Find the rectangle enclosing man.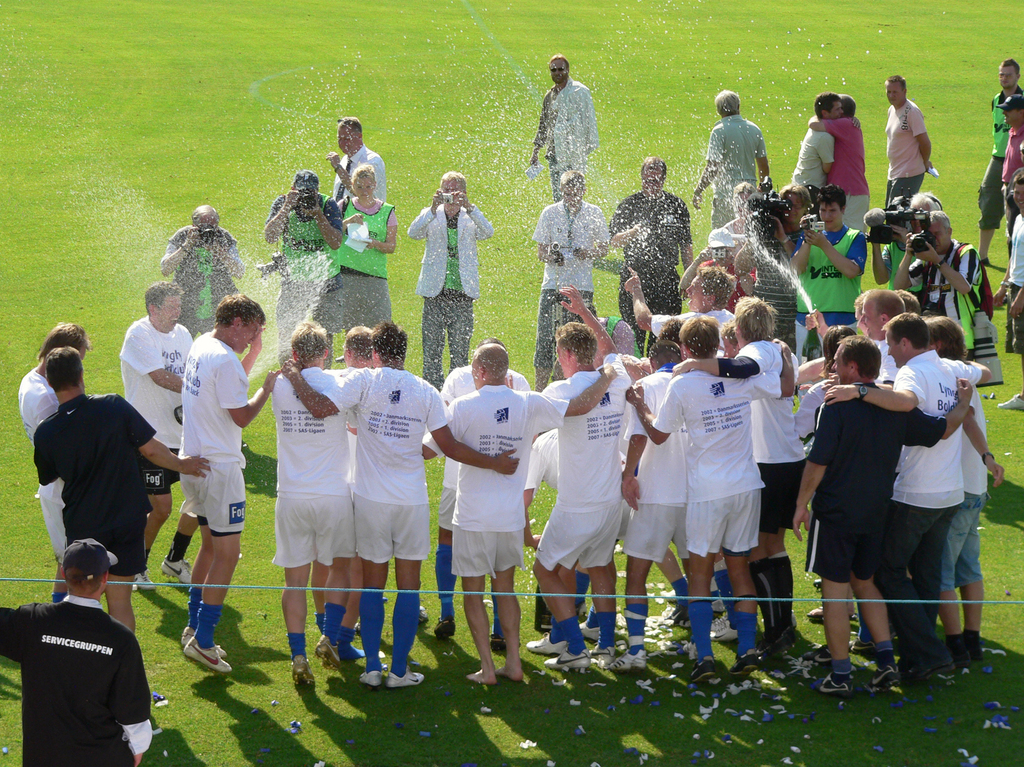
(260,168,345,359).
